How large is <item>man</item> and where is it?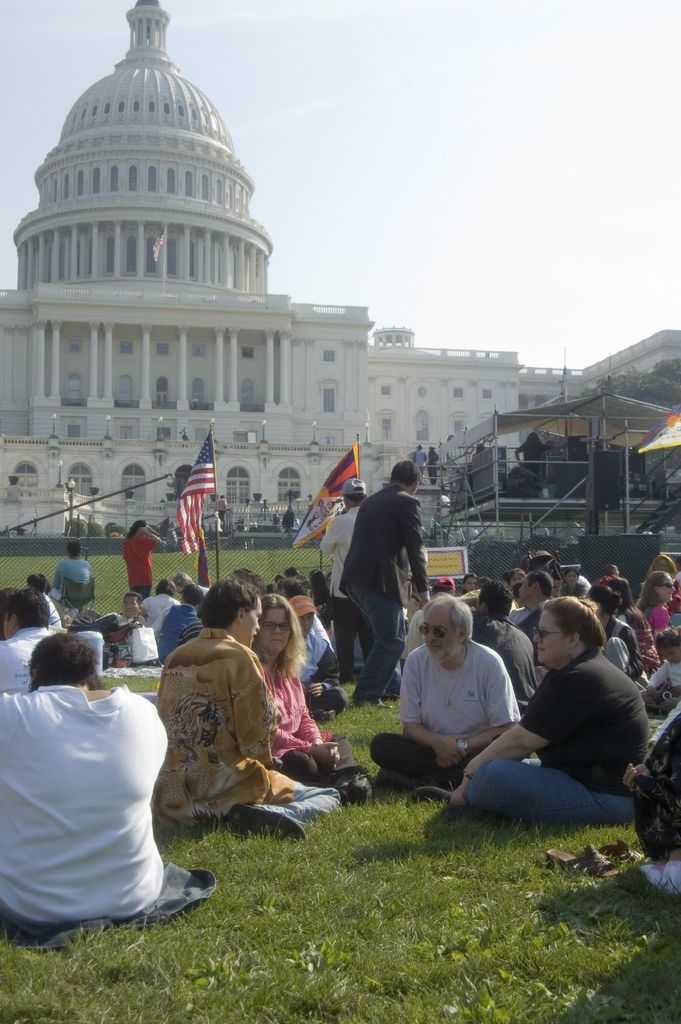
Bounding box: left=447, top=594, right=652, bottom=824.
